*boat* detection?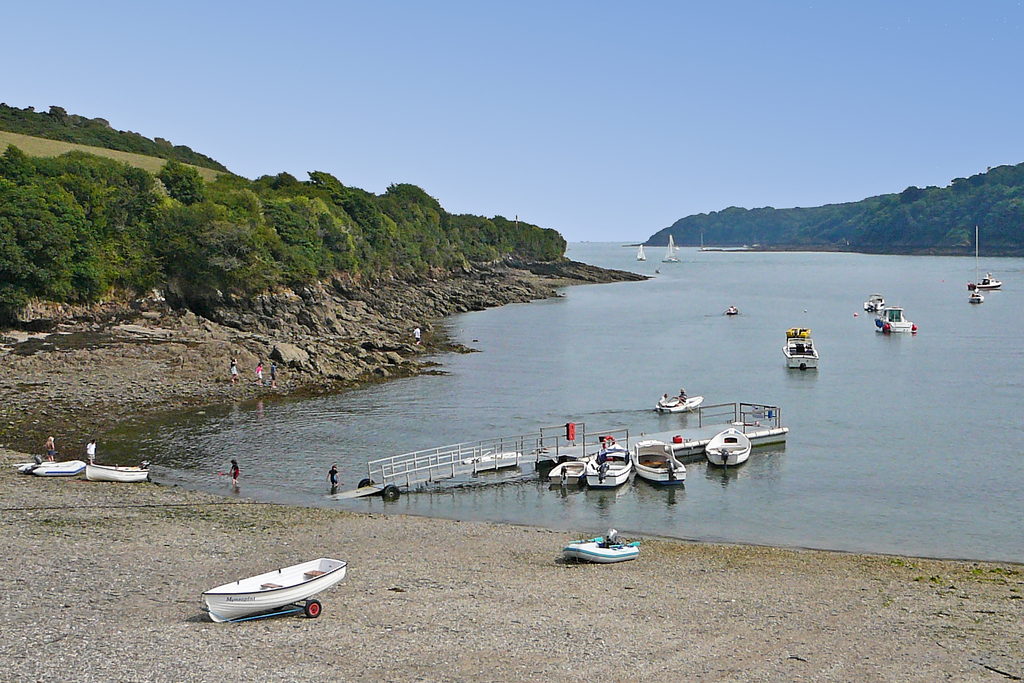
region(653, 394, 704, 414)
